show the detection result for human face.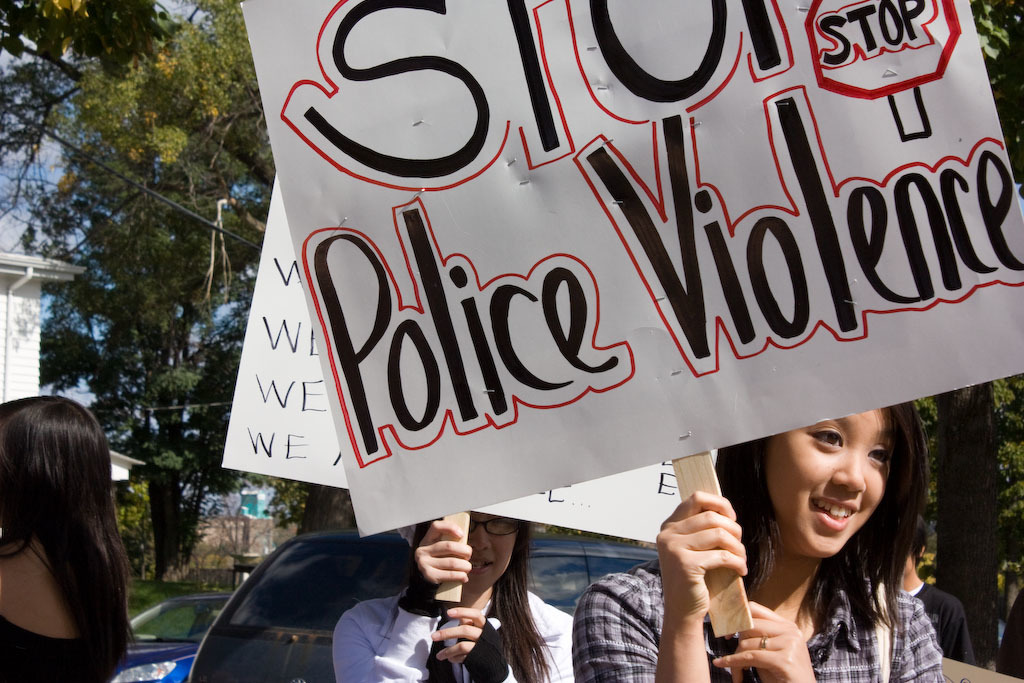
select_region(466, 509, 519, 594).
